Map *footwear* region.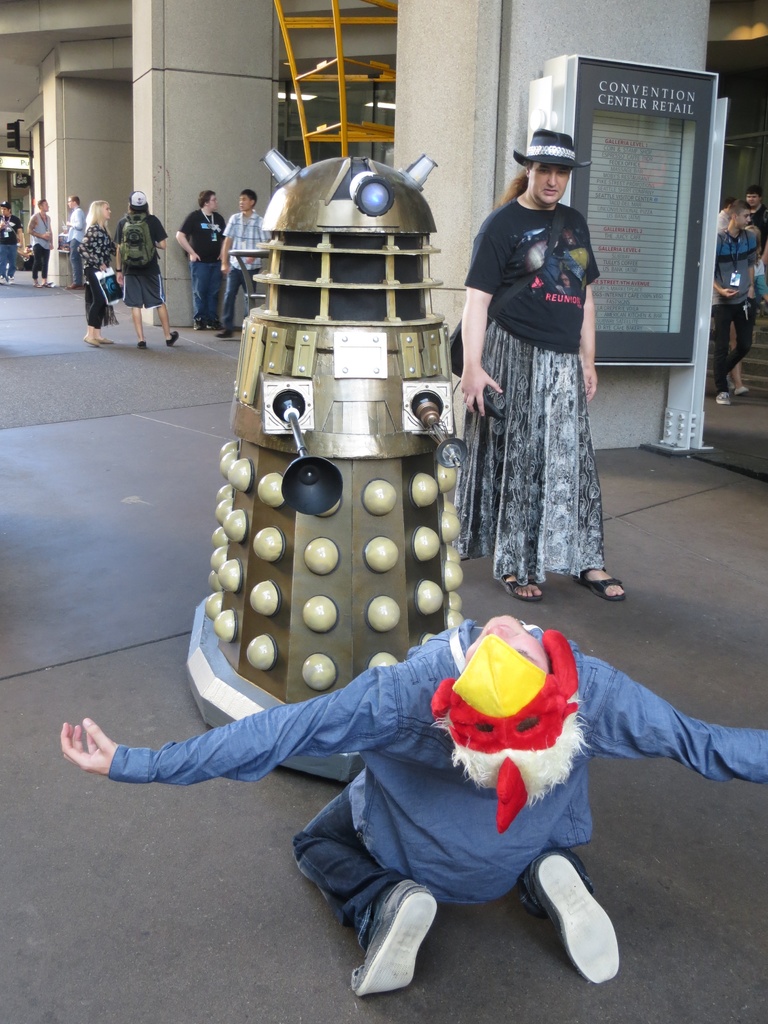
Mapped to box=[34, 280, 39, 287].
